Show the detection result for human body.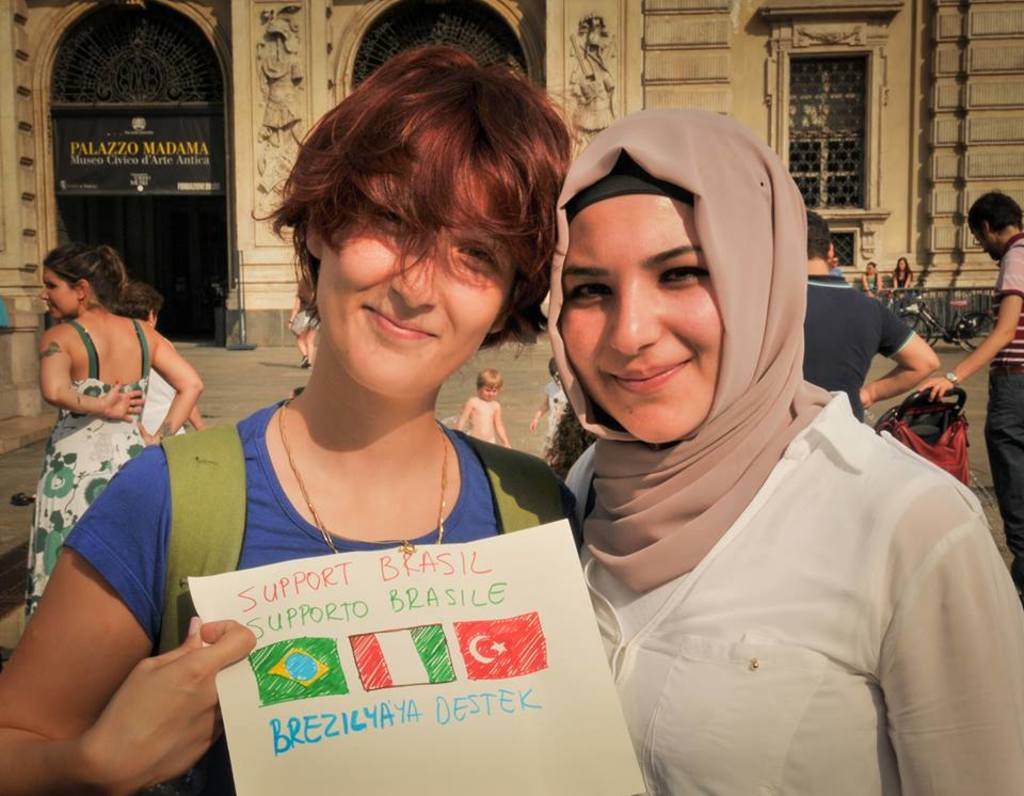
(860, 272, 890, 297).
